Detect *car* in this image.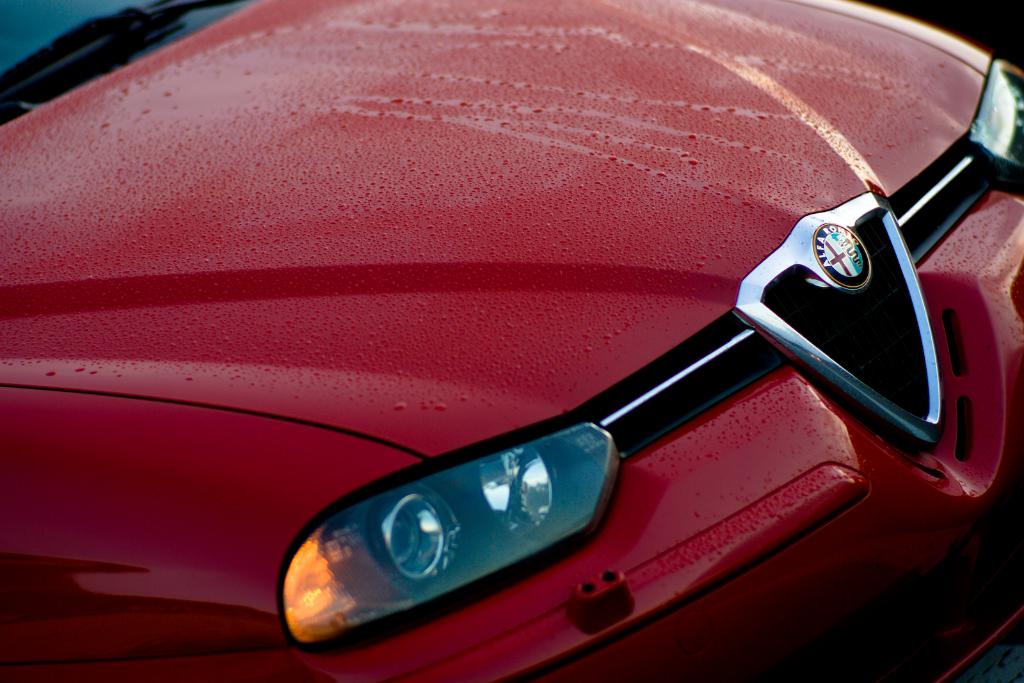
Detection: bbox(0, 0, 1023, 682).
